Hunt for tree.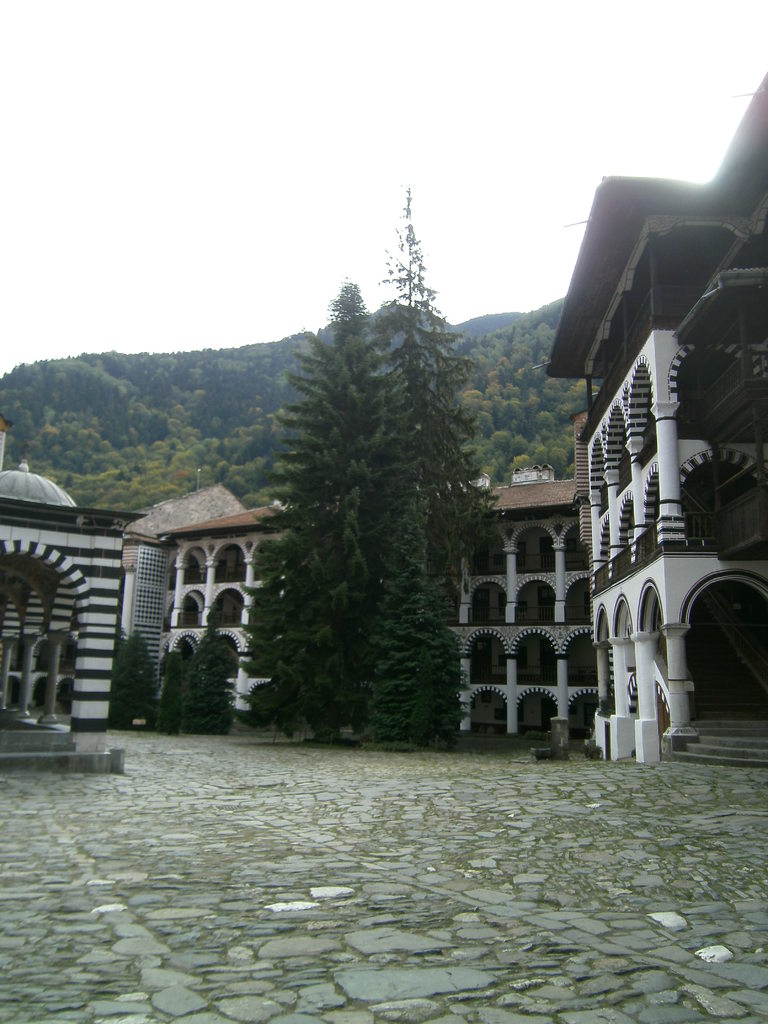
Hunted down at <bbox>514, 316, 563, 374</bbox>.
